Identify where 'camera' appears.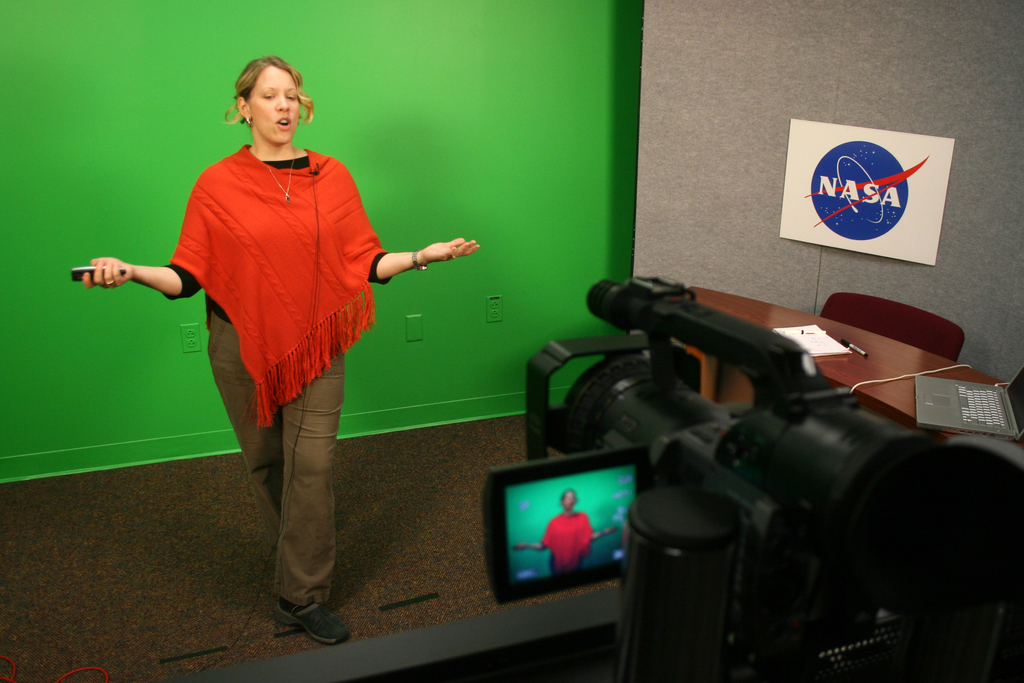
Appears at 483,275,1023,682.
